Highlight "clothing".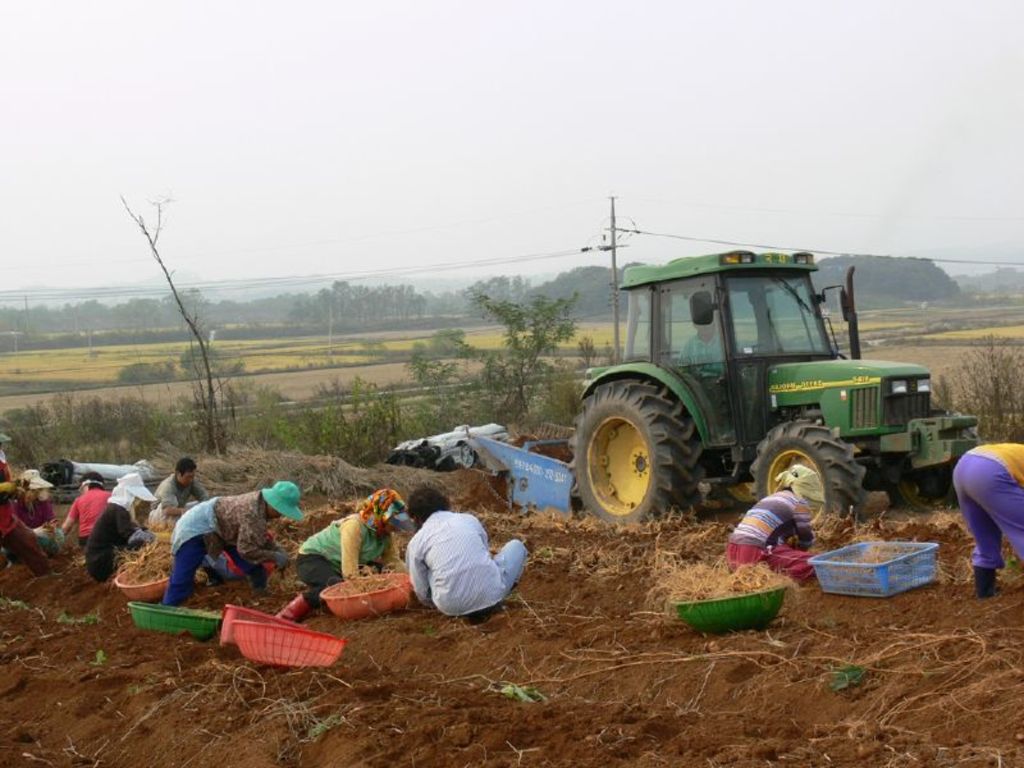
Highlighted region: 143 471 205 527.
